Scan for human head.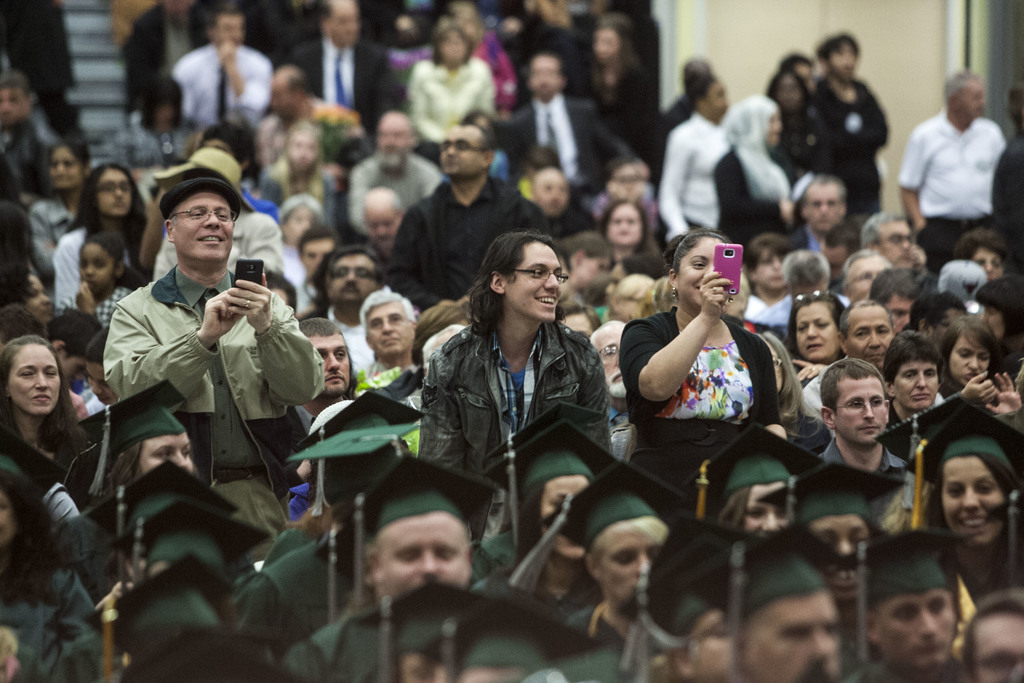
Scan result: bbox=(136, 531, 233, 588).
